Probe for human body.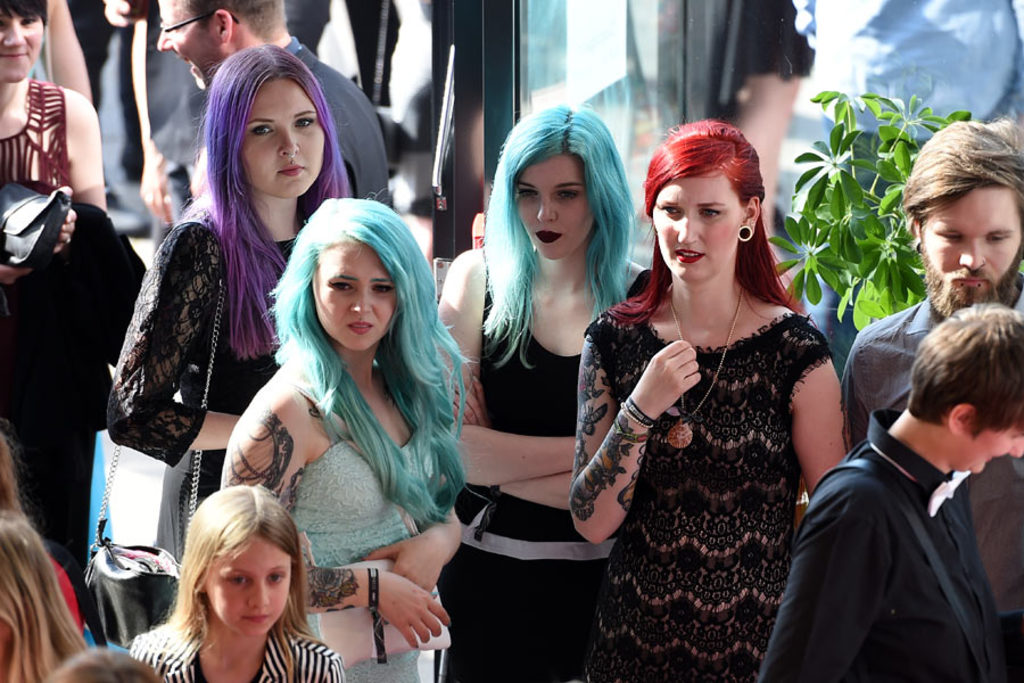
Probe result: 767:306:1023:682.
